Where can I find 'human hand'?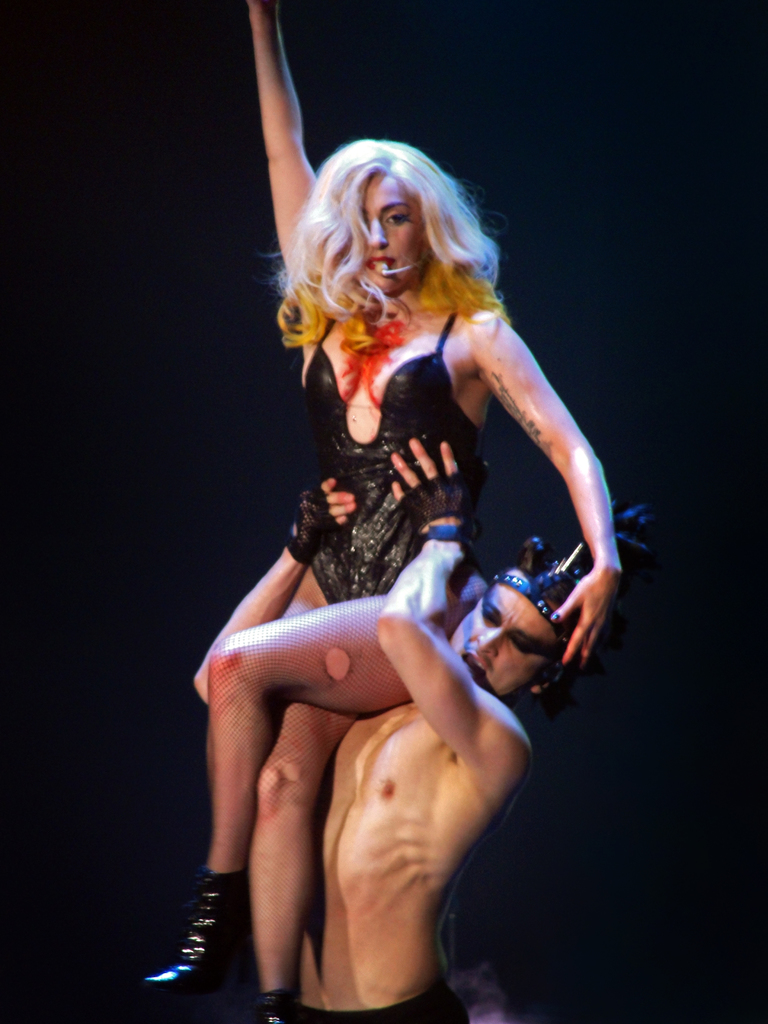
You can find it at {"left": 291, "top": 472, "right": 361, "bottom": 559}.
